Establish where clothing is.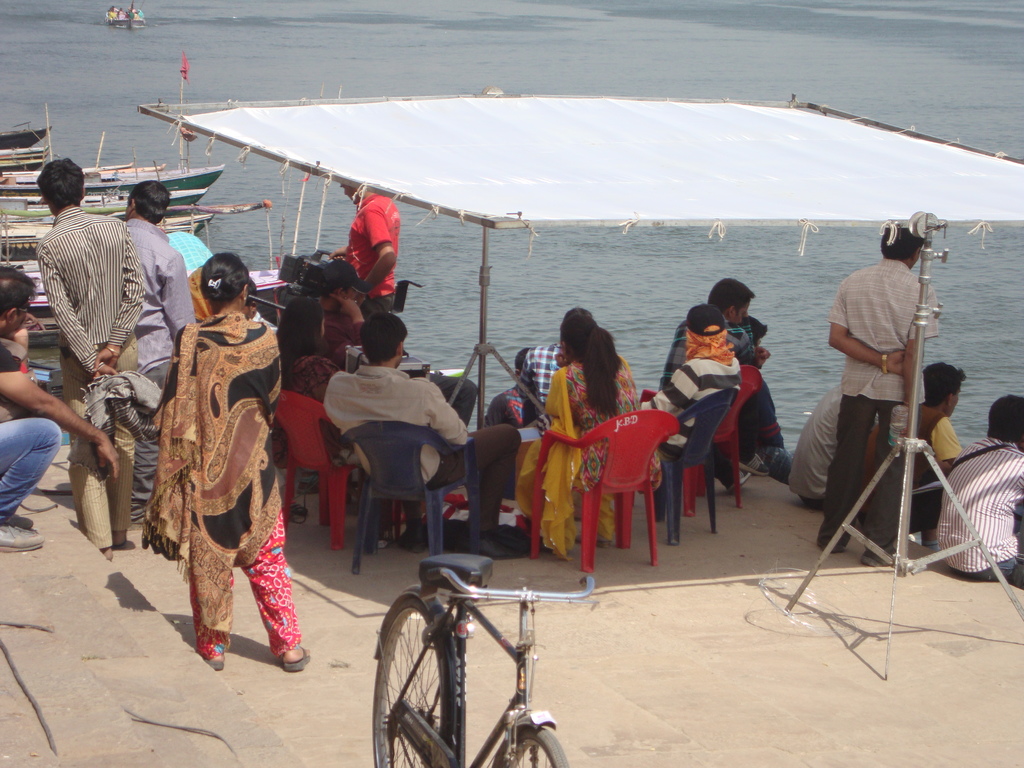
Established at locate(518, 340, 655, 553).
